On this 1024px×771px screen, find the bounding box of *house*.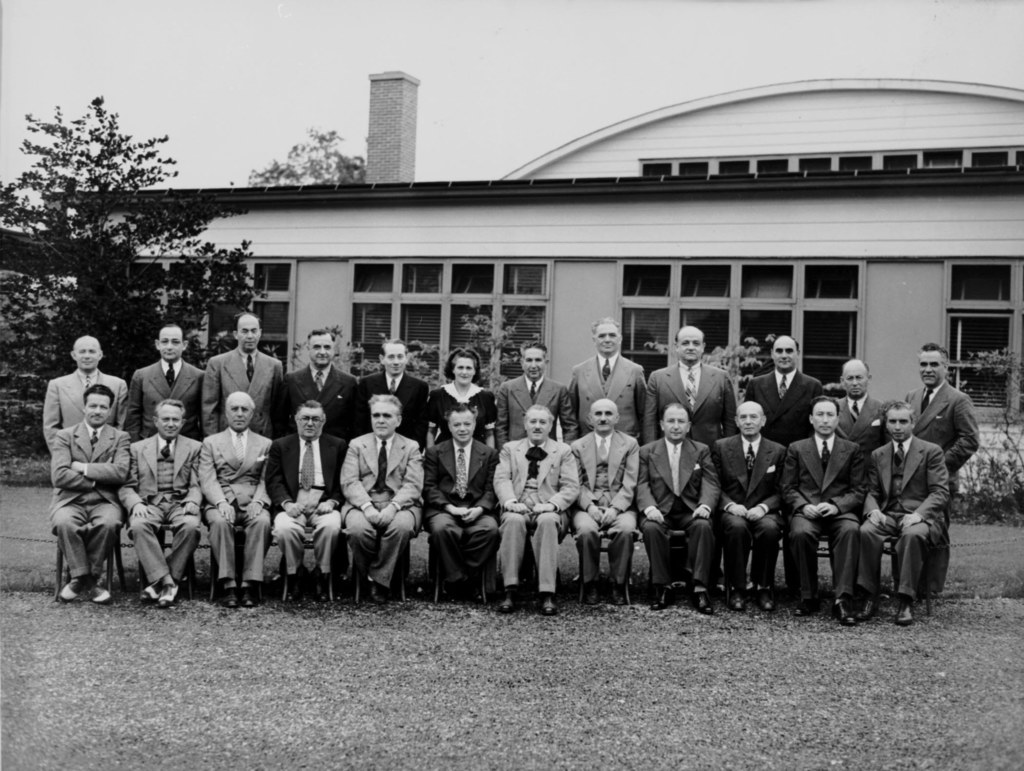
Bounding box: detection(4, 73, 1018, 423).
